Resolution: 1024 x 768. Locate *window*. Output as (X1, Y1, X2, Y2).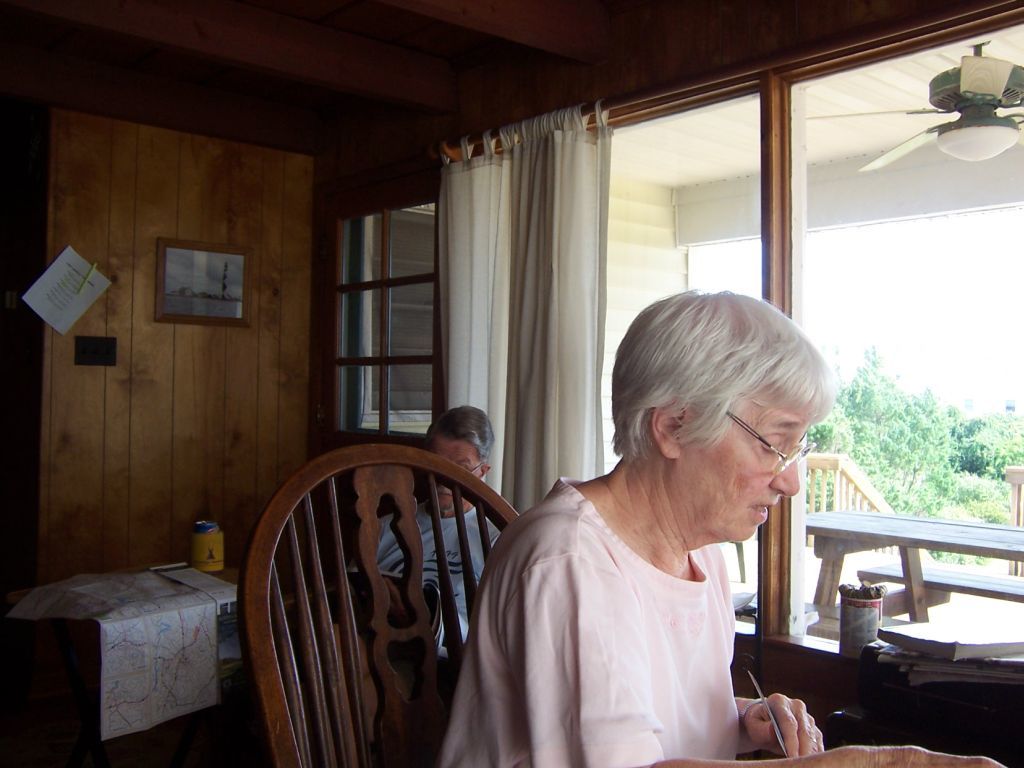
(441, 0, 1023, 680).
